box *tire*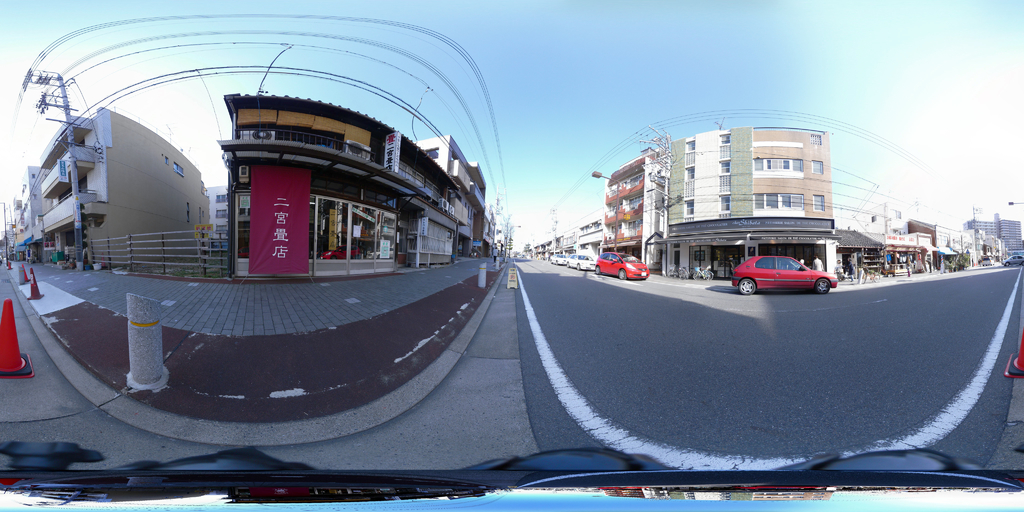
<bbox>617, 266, 627, 282</bbox>
